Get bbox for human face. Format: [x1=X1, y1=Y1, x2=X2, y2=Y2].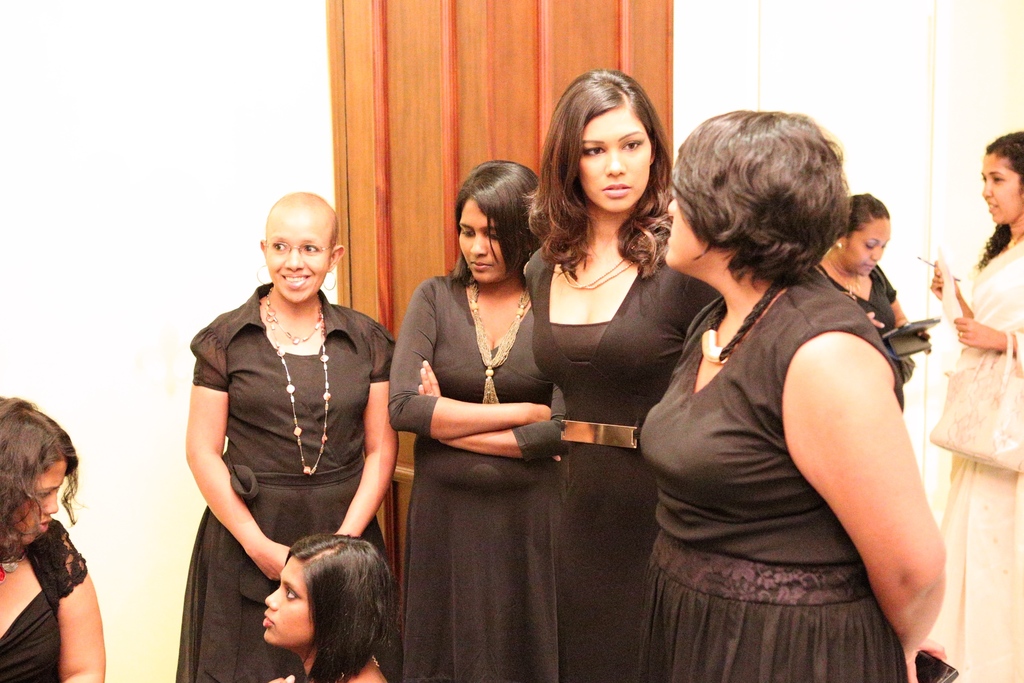
[x1=266, y1=198, x2=333, y2=297].
